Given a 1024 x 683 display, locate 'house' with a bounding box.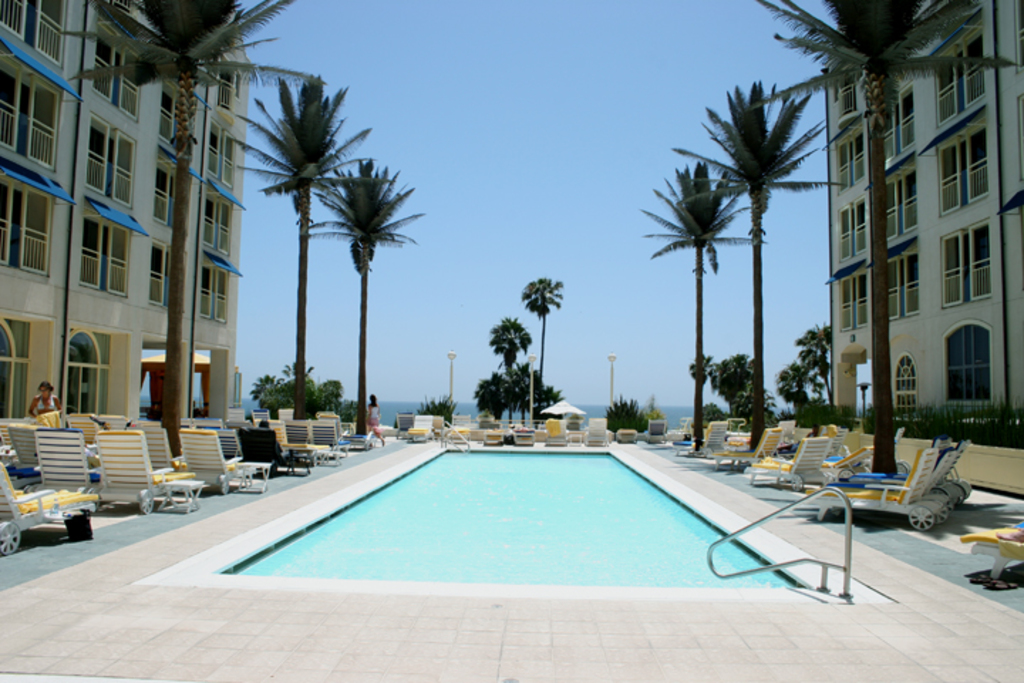
Located: [left=0, top=0, right=245, bottom=427].
